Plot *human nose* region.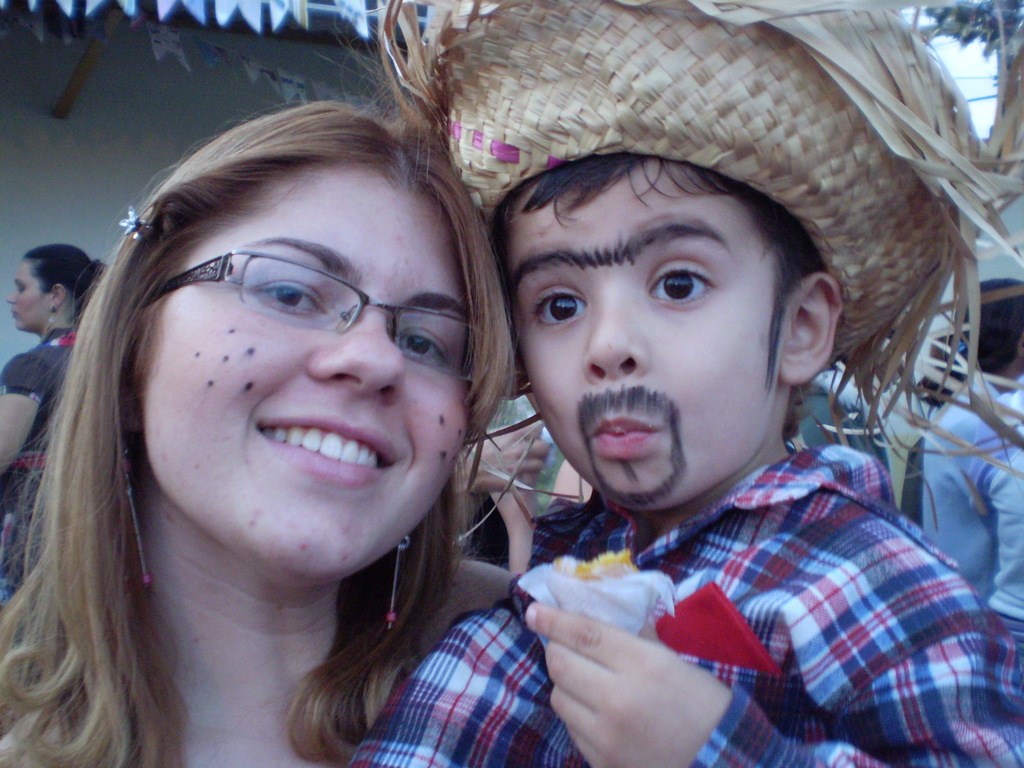
Plotted at bbox=(580, 278, 646, 382).
